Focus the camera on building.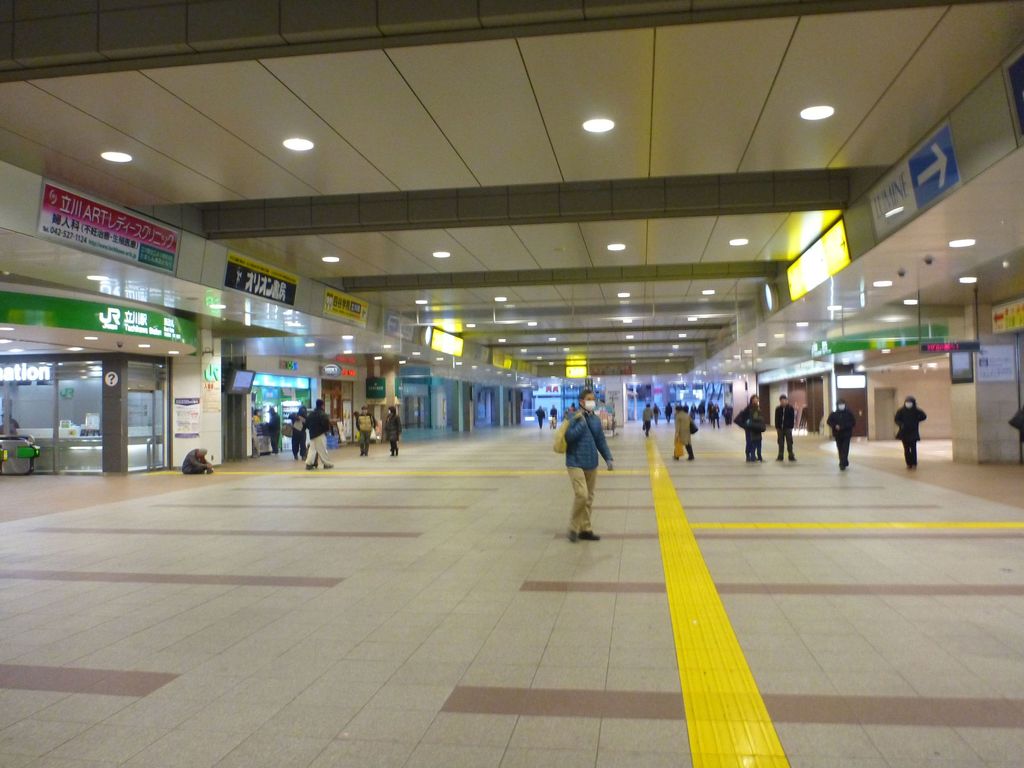
Focus region: 0:0:1023:767.
